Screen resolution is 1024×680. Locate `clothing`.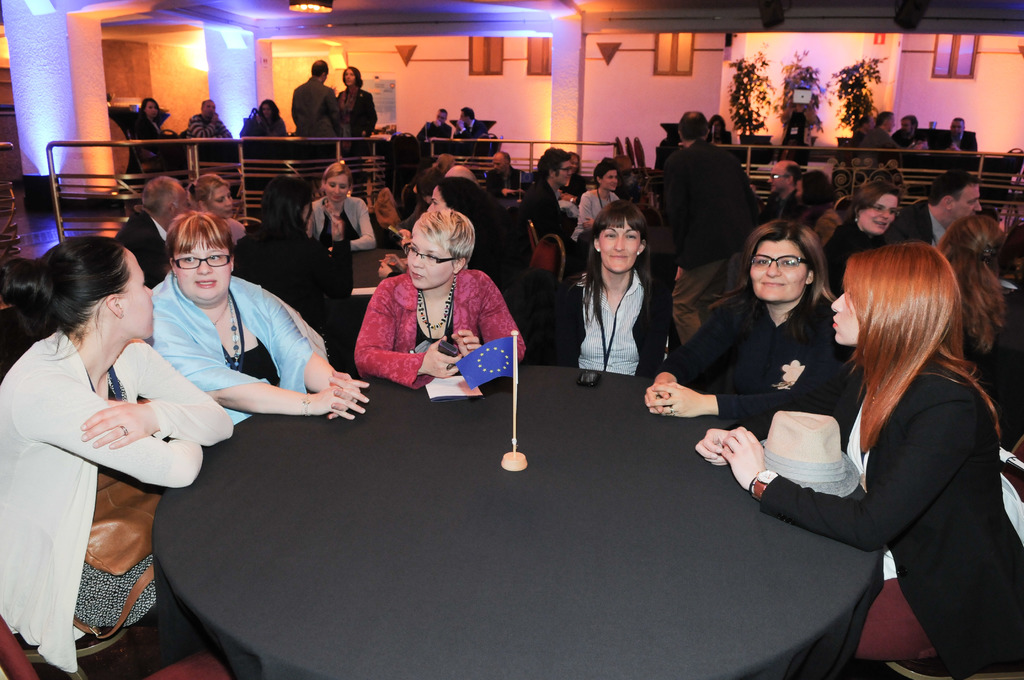
Rect(334, 83, 379, 157).
